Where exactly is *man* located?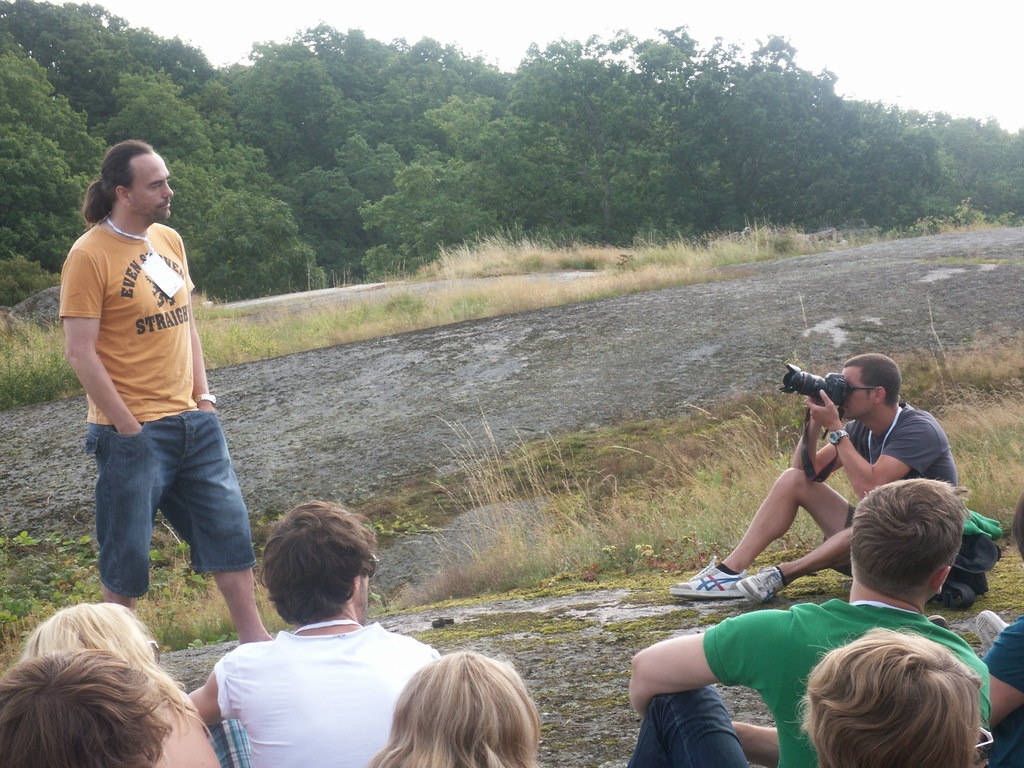
Its bounding box is (left=622, top=481, right=989, bottom=767).
